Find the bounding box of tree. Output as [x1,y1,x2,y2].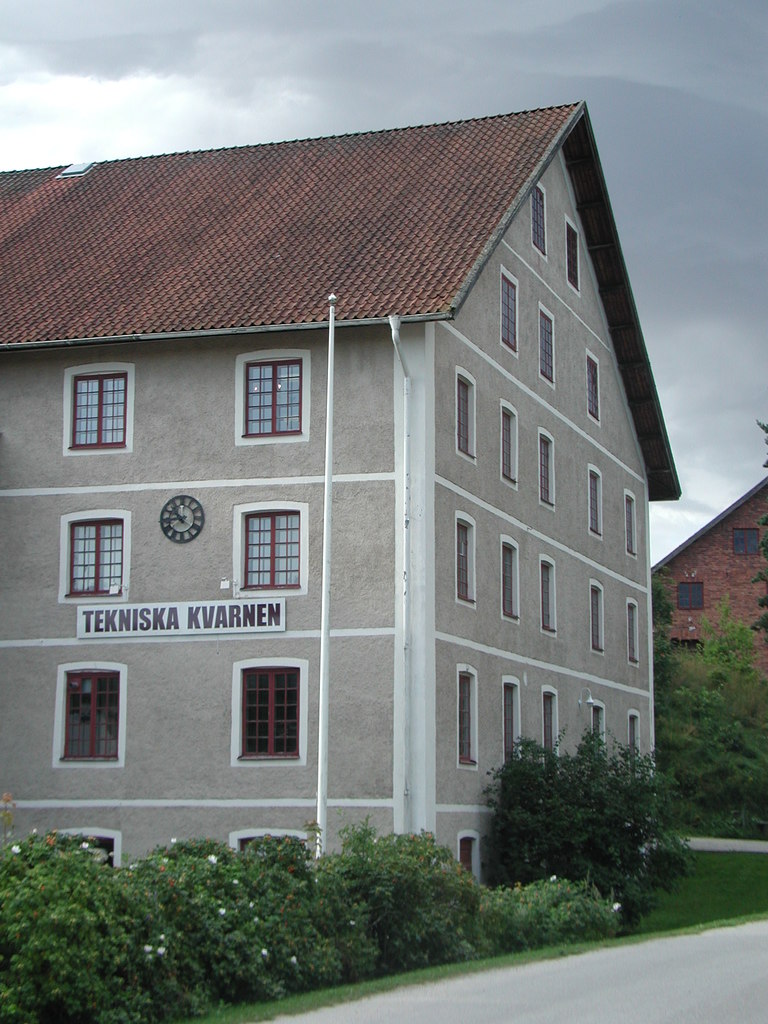
[468,729,705,902].
